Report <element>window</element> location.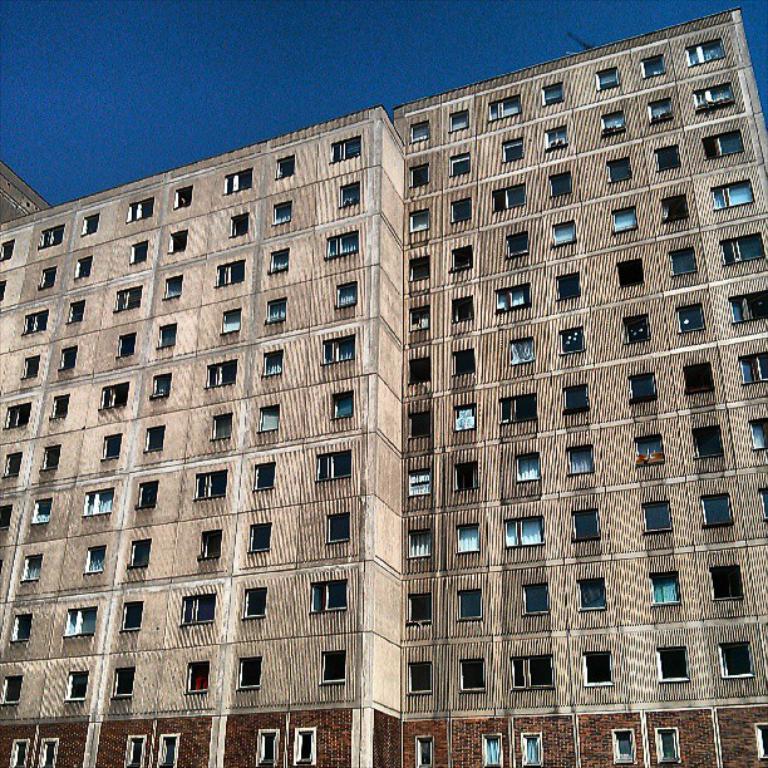
Report: 408:354:429:384.
